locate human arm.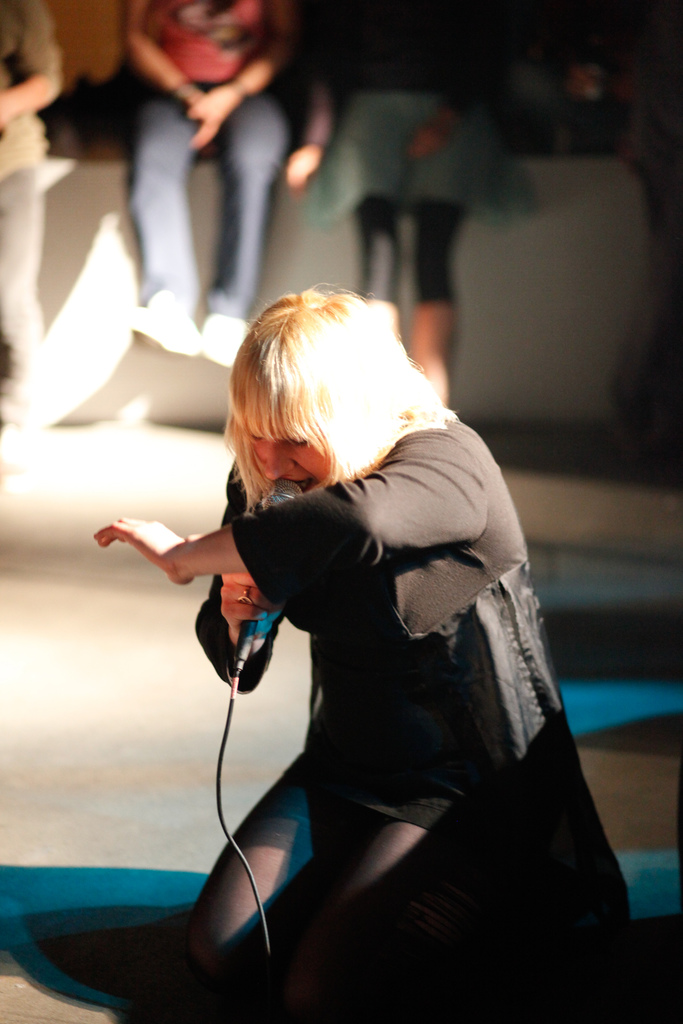
Bounding box: locate(127, 0, 206, 111).
